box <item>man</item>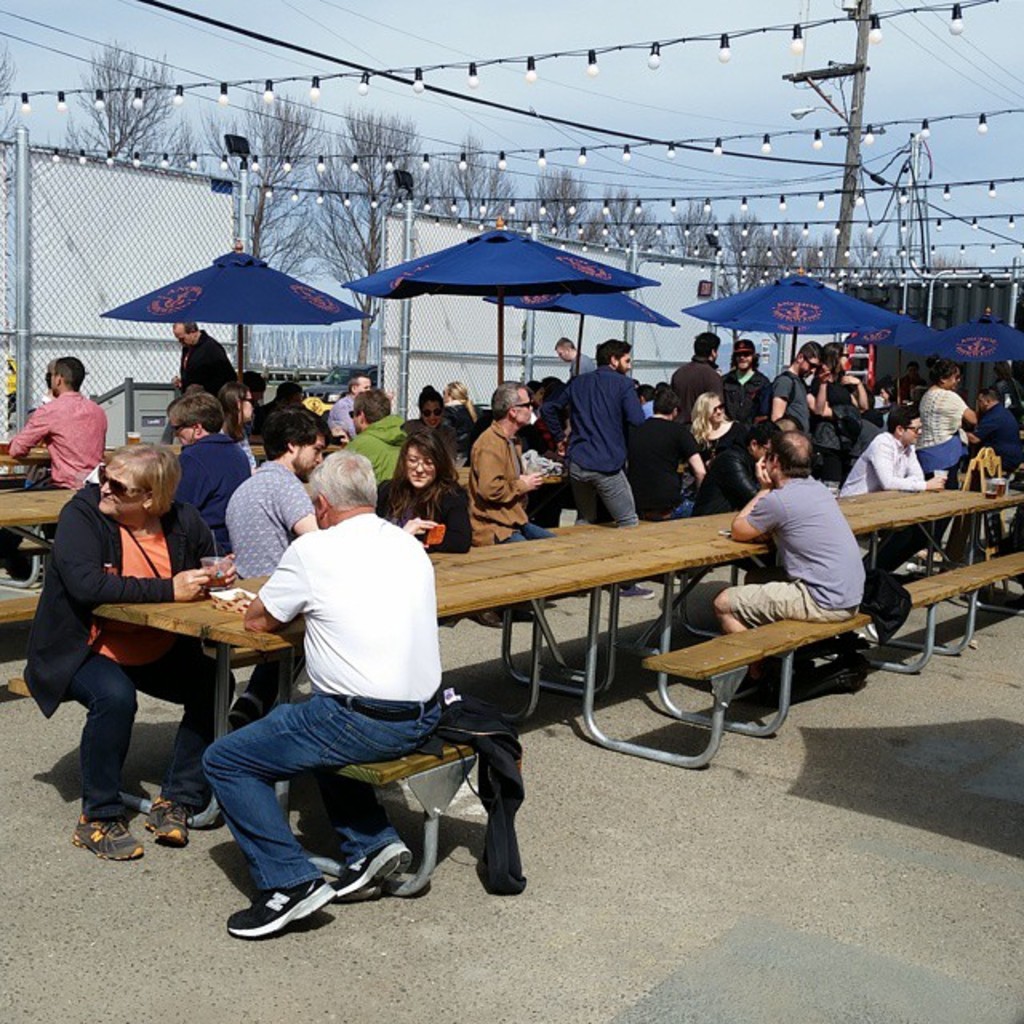
bbox=(237, 366, 266, 400)
